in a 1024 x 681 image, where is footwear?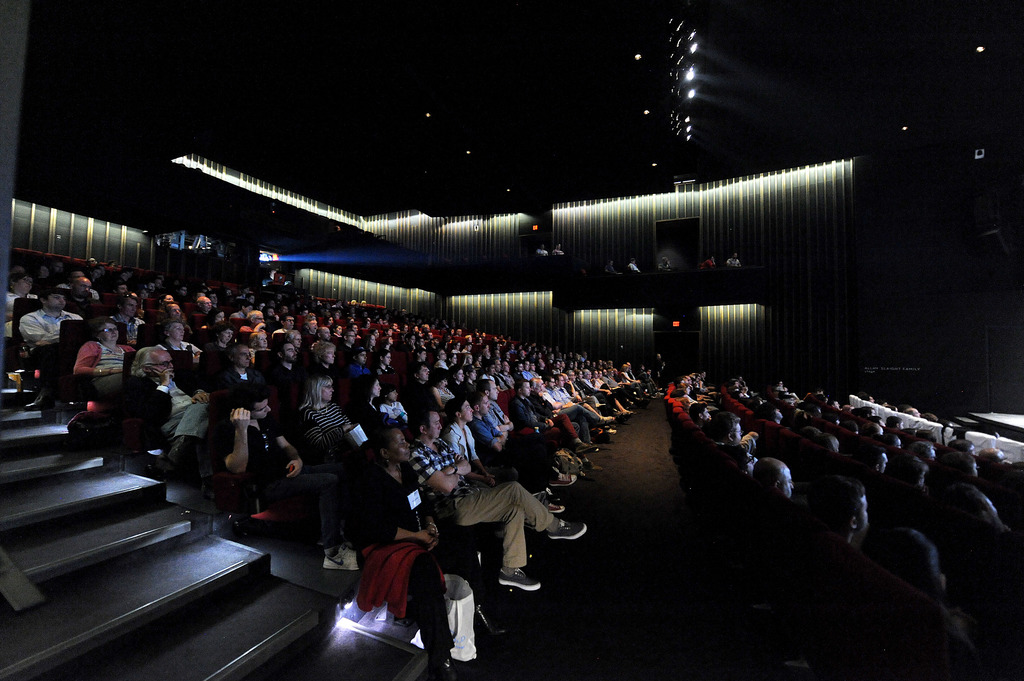
<bbox>545, 501, 564, 517</bbox>.
